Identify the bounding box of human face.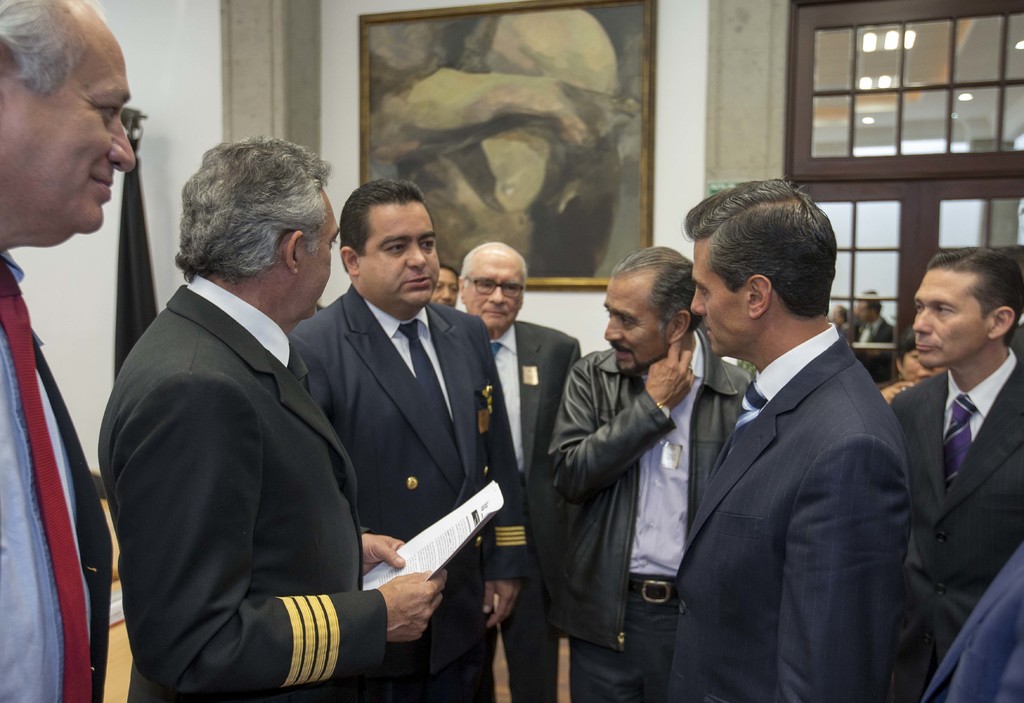
rect(911, 270, 988, 366).
